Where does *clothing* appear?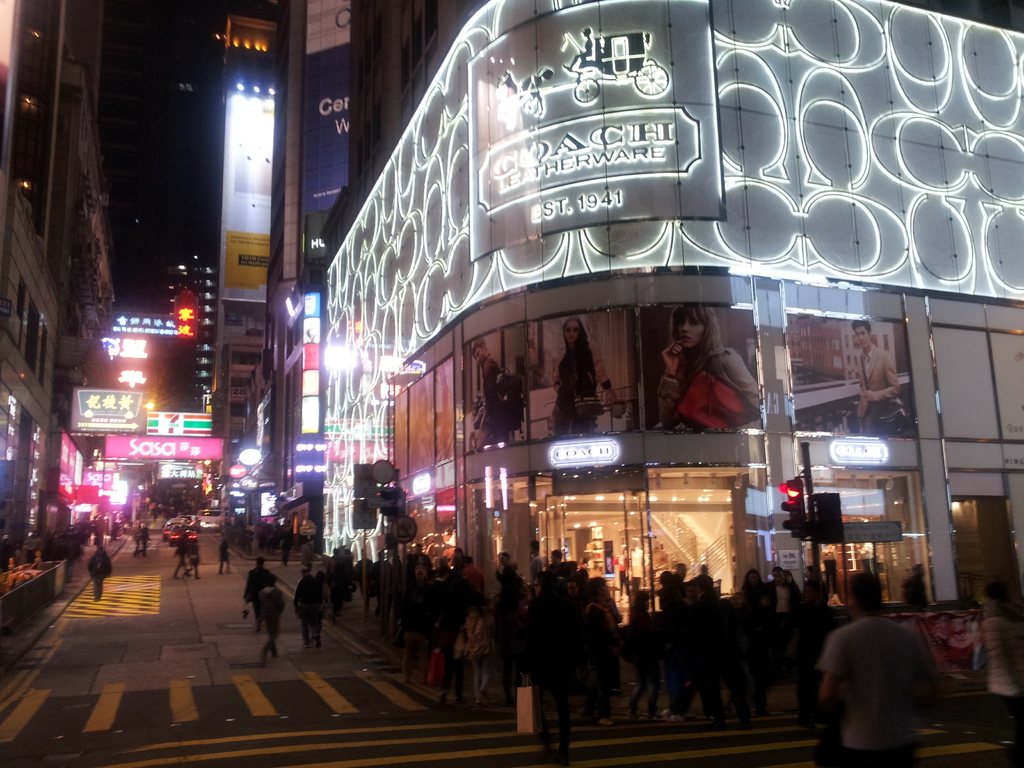
Appears at (left=83, top=552, right=111, bottom=597).
